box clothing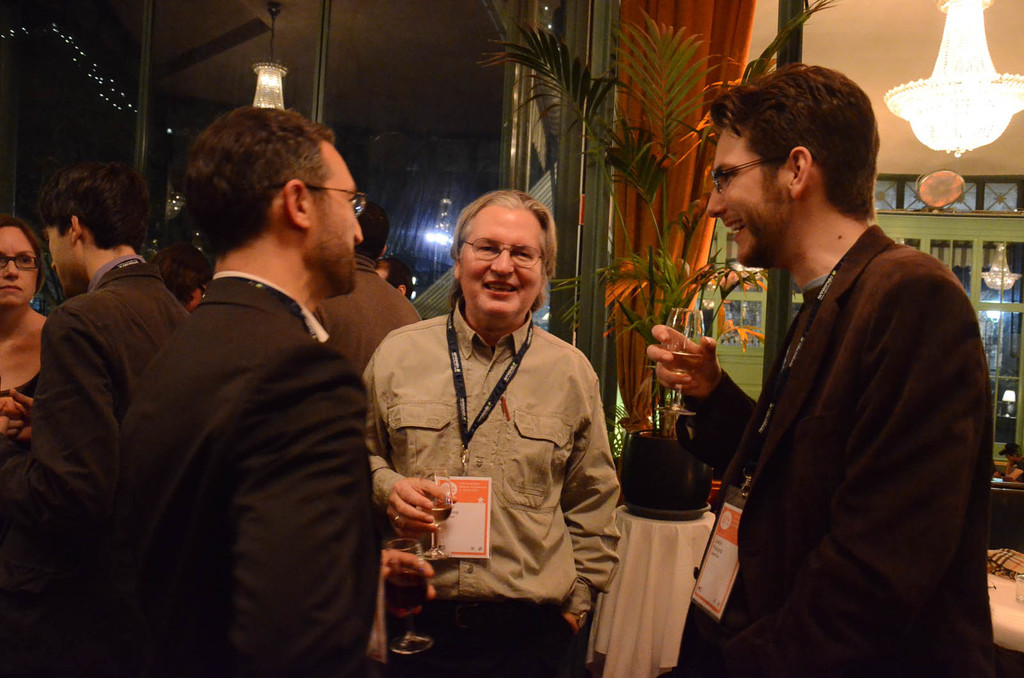
(97,173,406,677)
